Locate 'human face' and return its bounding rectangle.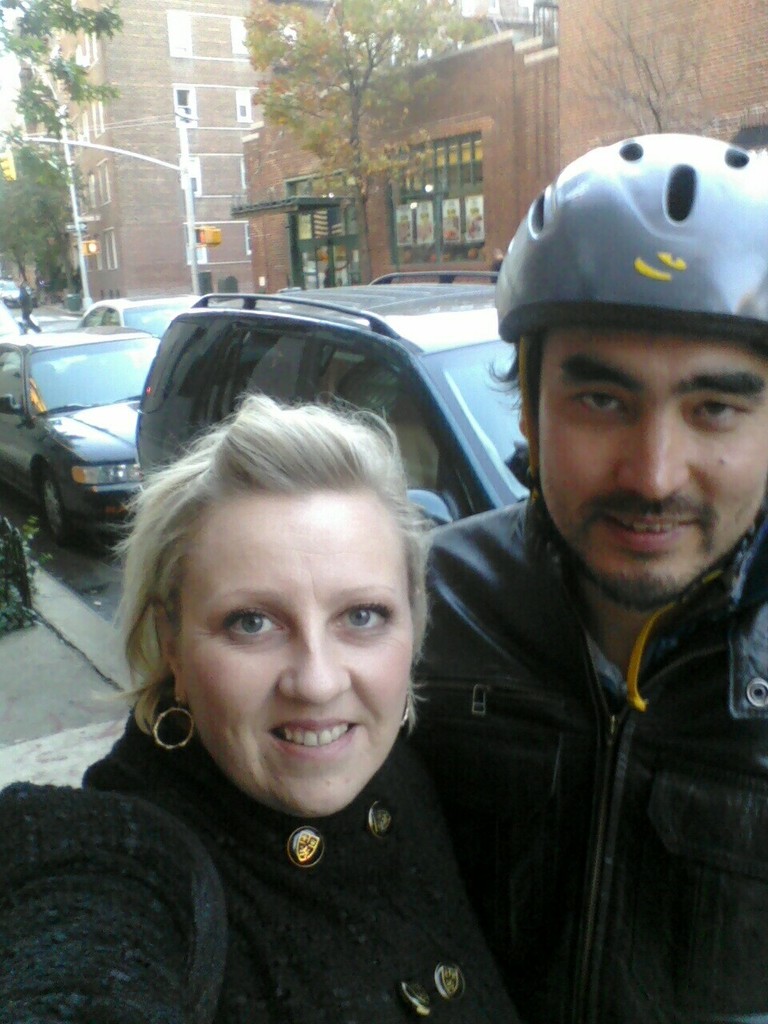
[x1=528, y1=326, x2=767, y2=606].
